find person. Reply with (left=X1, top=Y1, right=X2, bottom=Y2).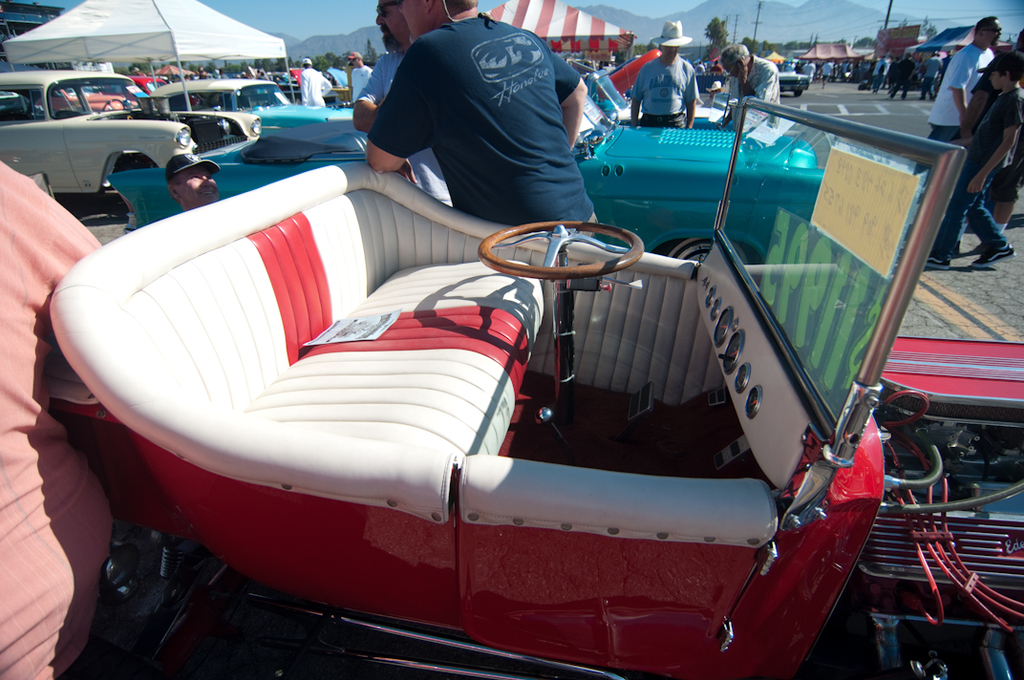
(left=354, top=0, right=461, bottom=196).
